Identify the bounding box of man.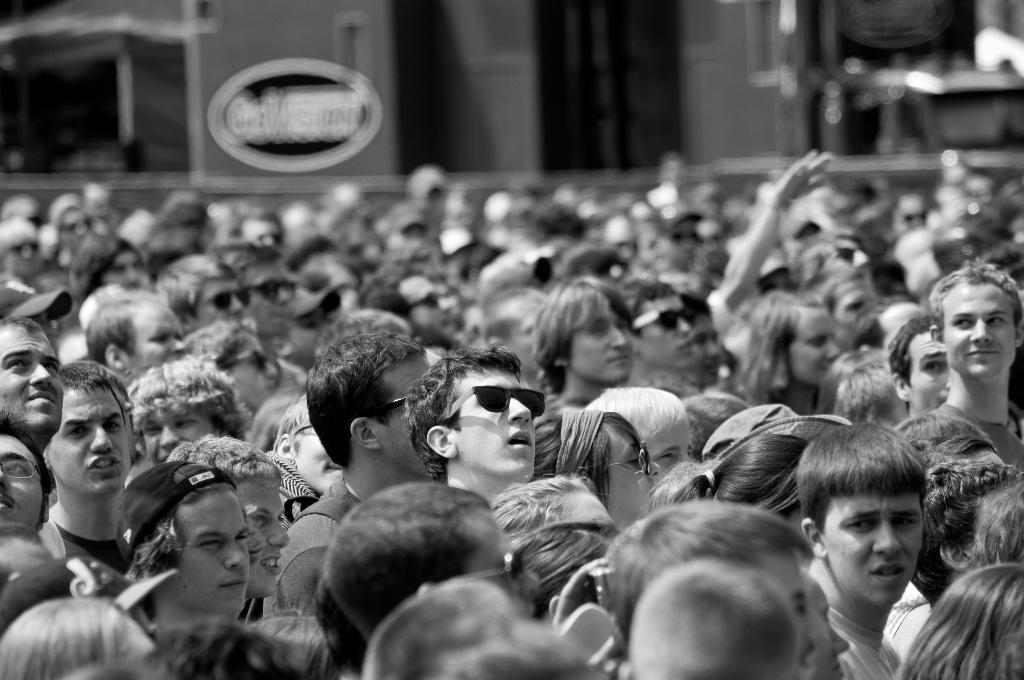
404/340/547/509.
